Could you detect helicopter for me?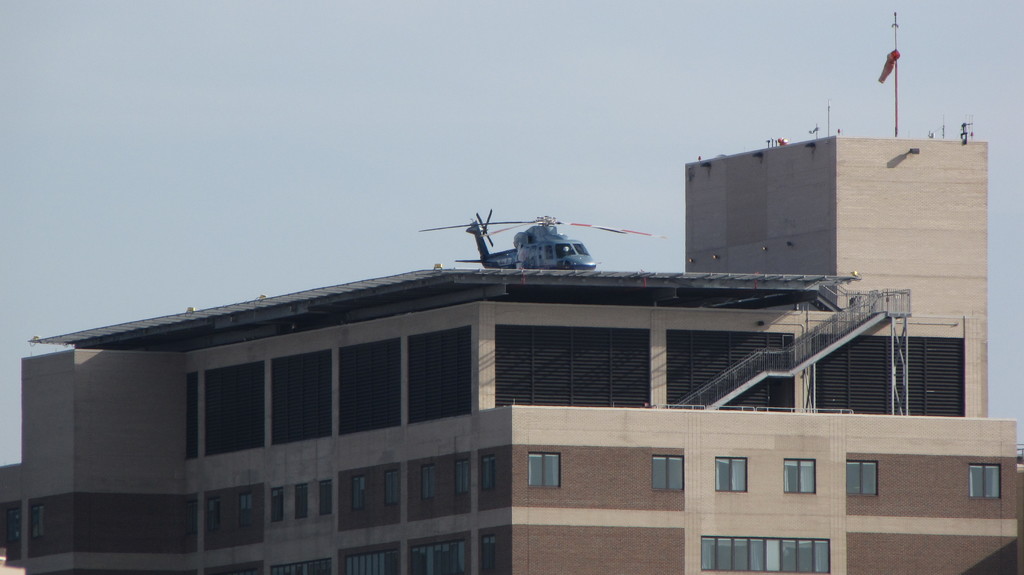
Detection result: [411,202,649,282].
